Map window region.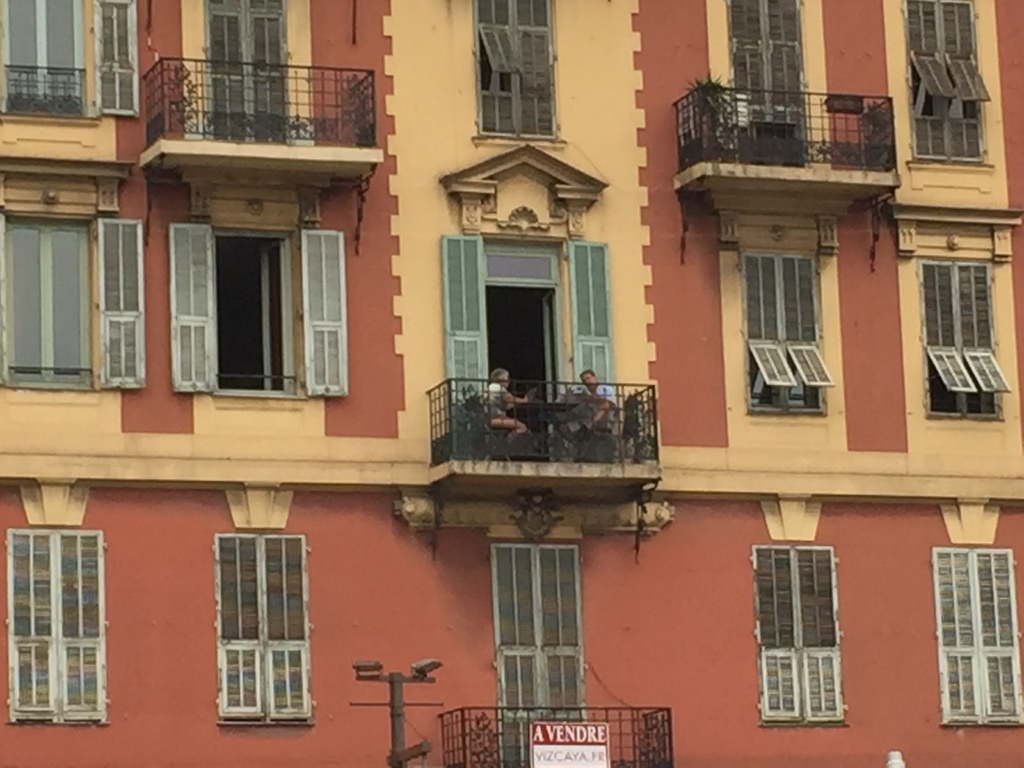
Mapped to locate(483, 238, 583, 456).
